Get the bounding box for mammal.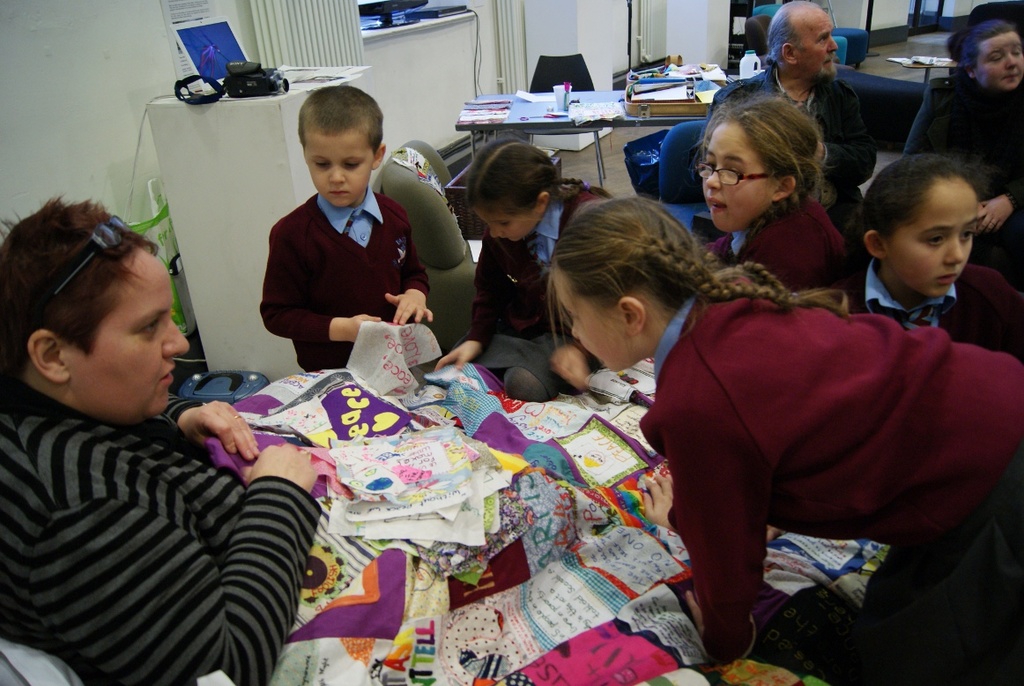
box(710, 0, 880, 248).
